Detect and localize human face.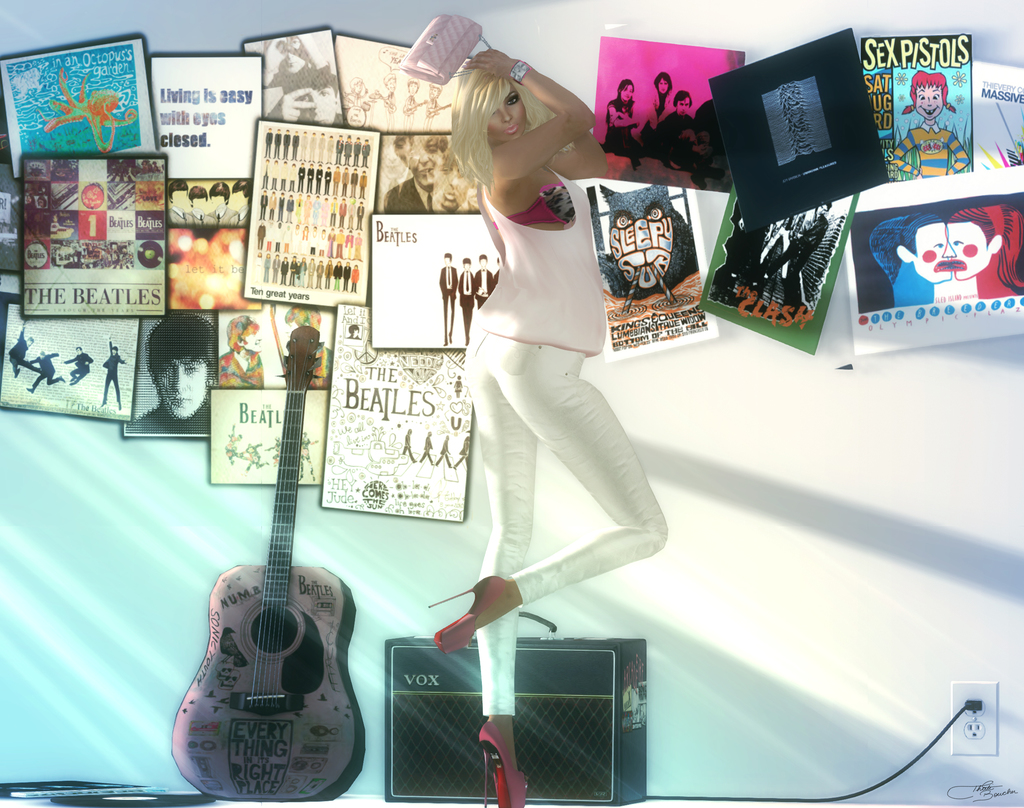
Localized at <bbox>156, 356, 207, 422</bbox>.
